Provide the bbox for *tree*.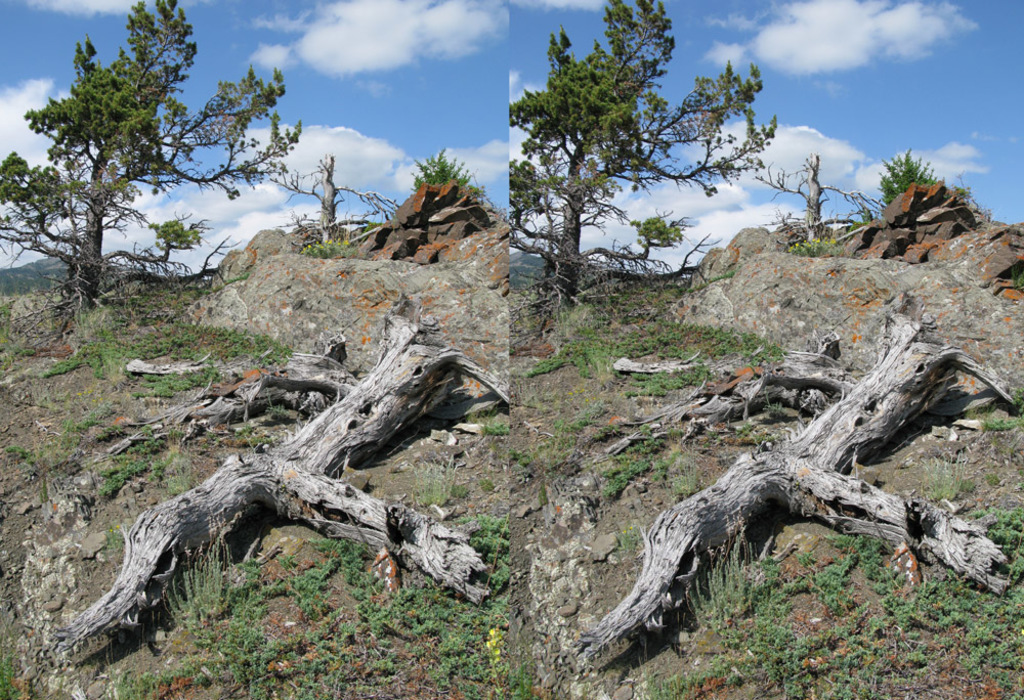
rect(0, 0, 303, 316).
